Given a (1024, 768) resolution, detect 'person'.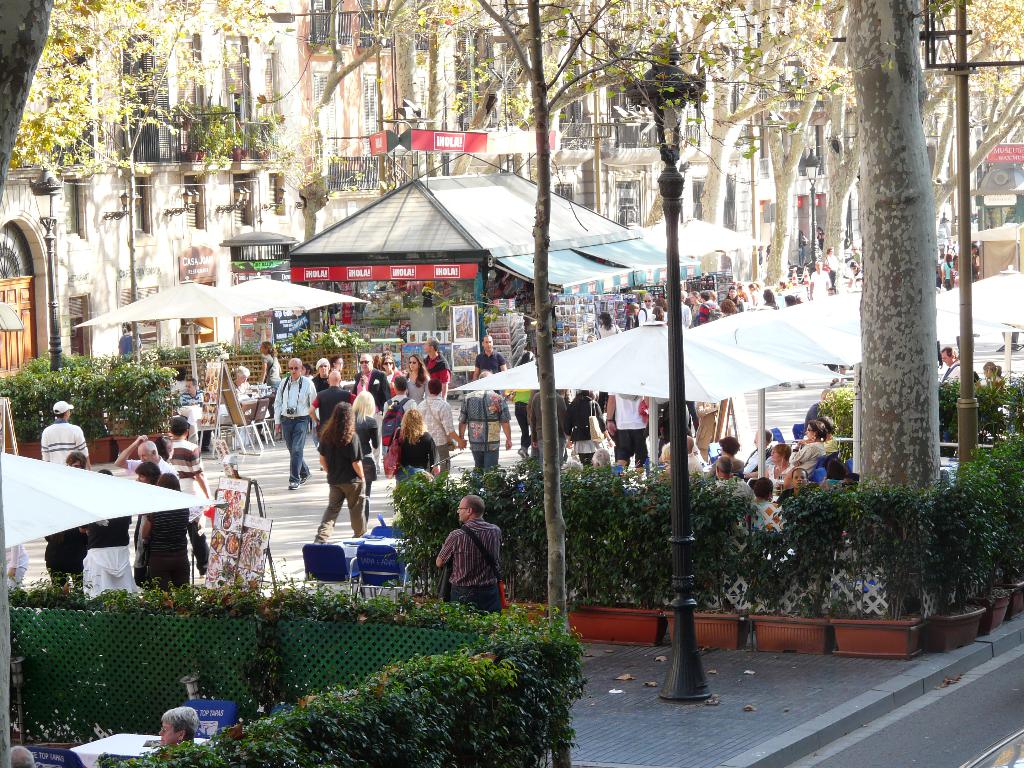
{"left": 171, "top": 415, "right": 207, "bottom": 488}.
